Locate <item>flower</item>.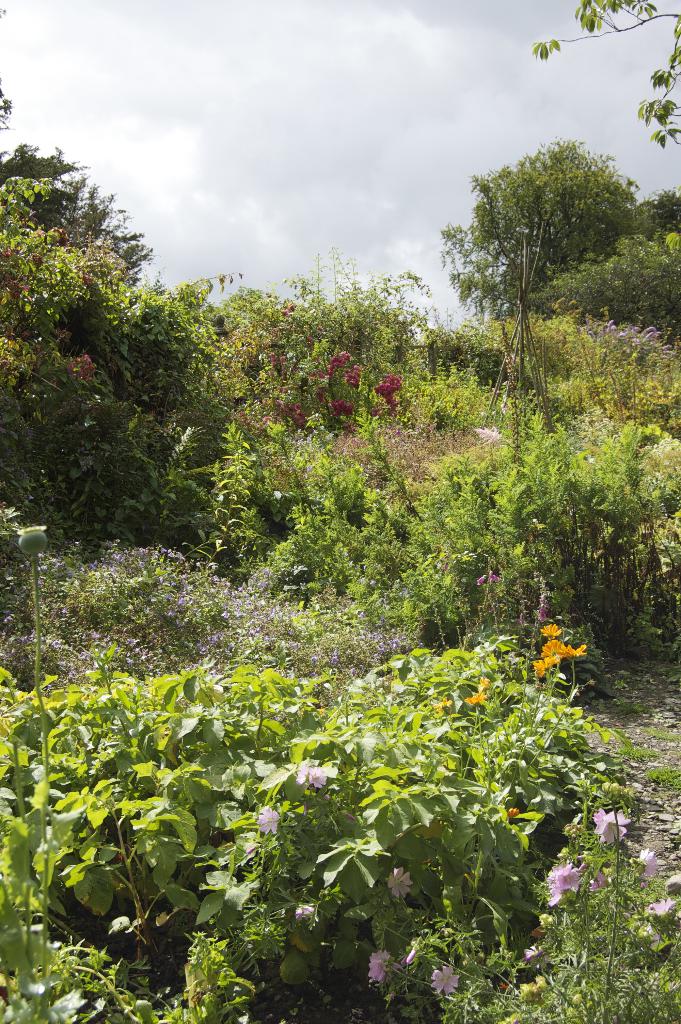
Bounding box: <box>365,949,397,981</box>.
